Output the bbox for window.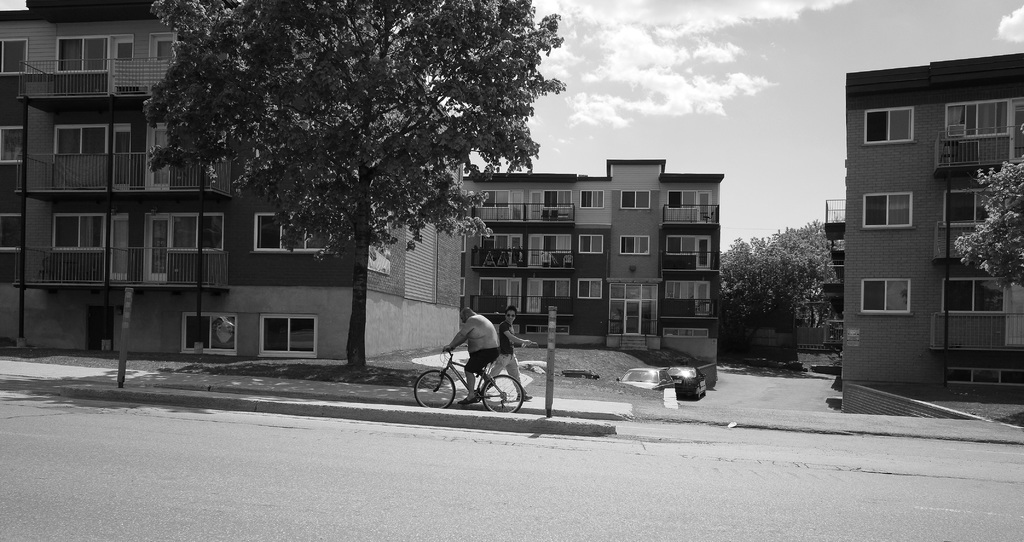
box(1, 34, 28, 78).
